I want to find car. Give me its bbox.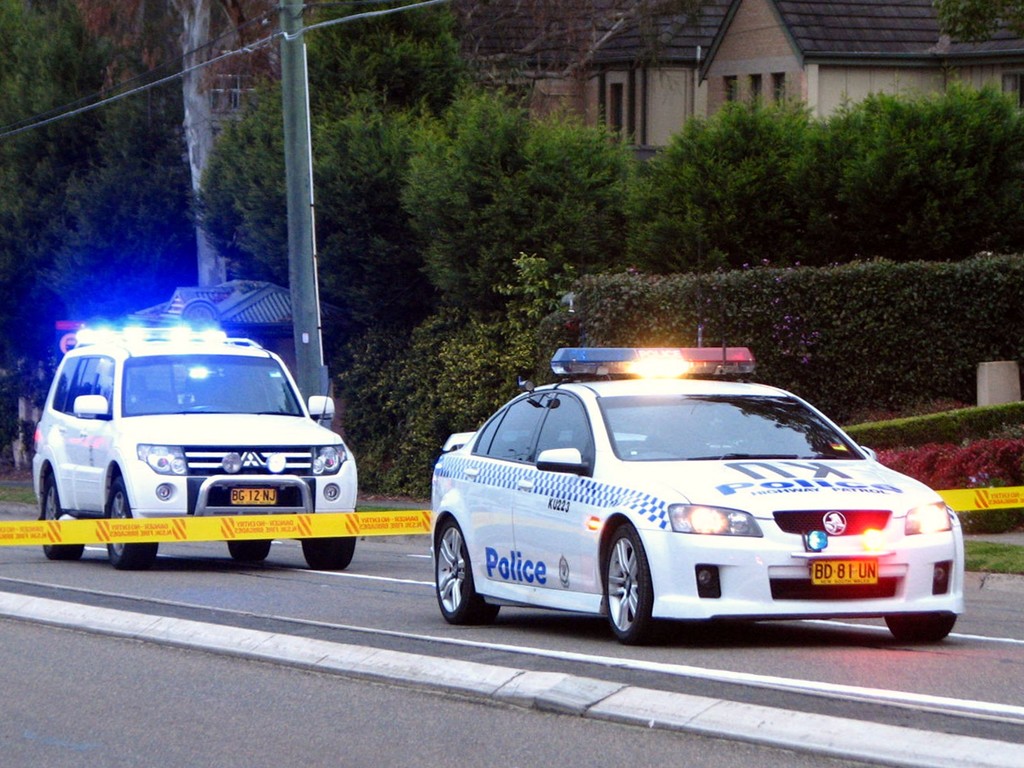
Rect(24, 316, 355, 575).
